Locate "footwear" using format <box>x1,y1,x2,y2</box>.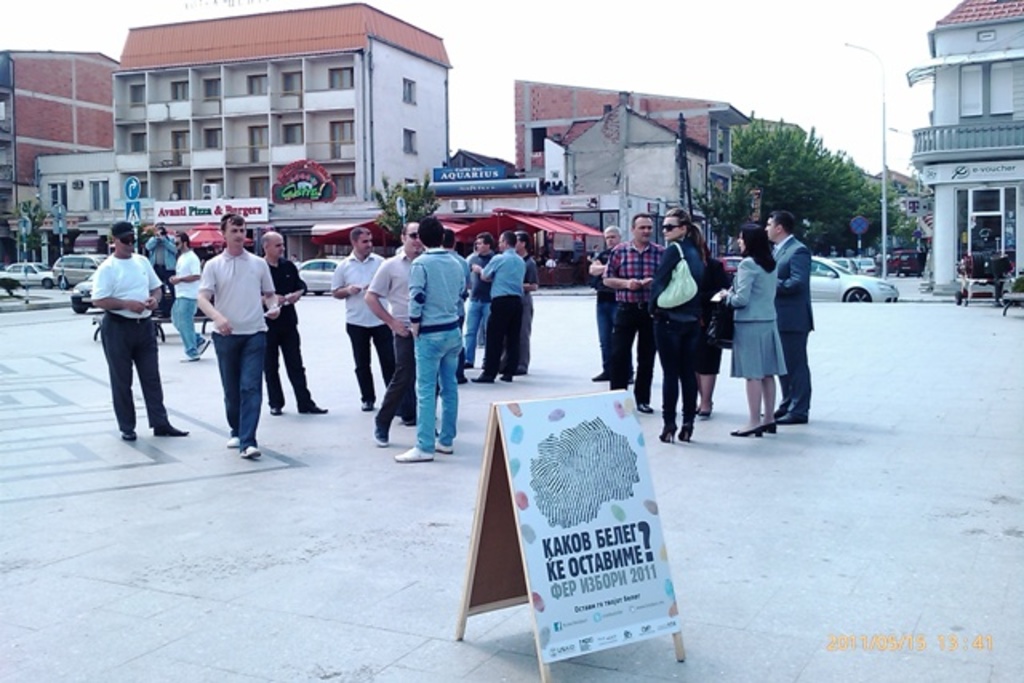
<box>370,417,389,448</box>.
